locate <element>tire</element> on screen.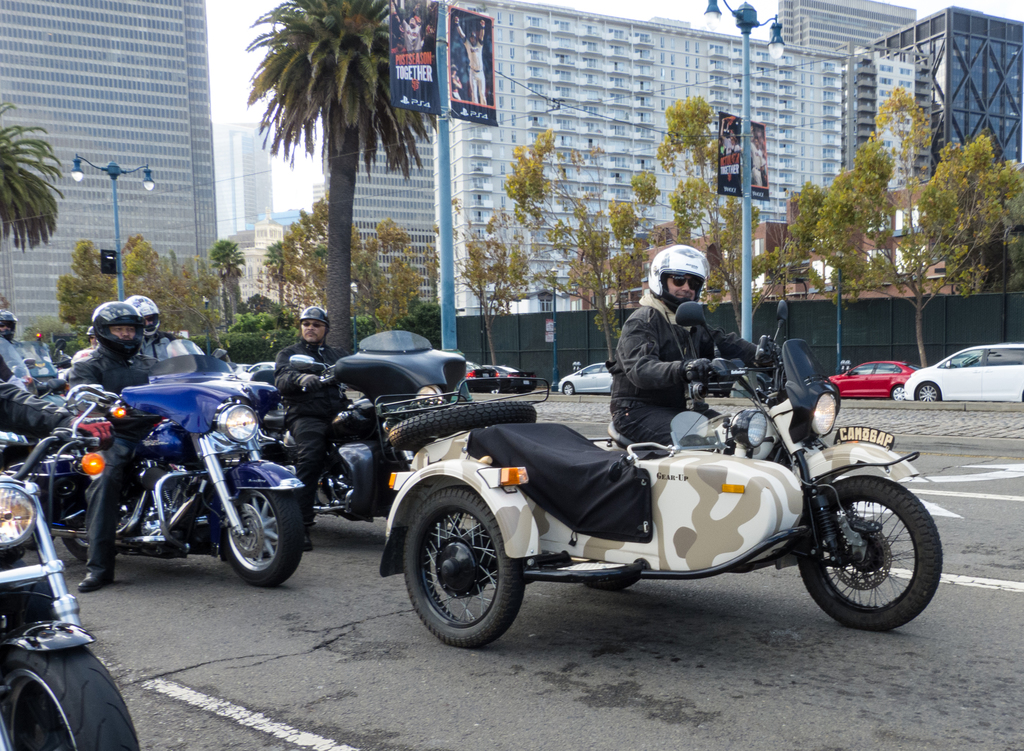
On screen at [left=58, top=501, right=136, bottom=563].
